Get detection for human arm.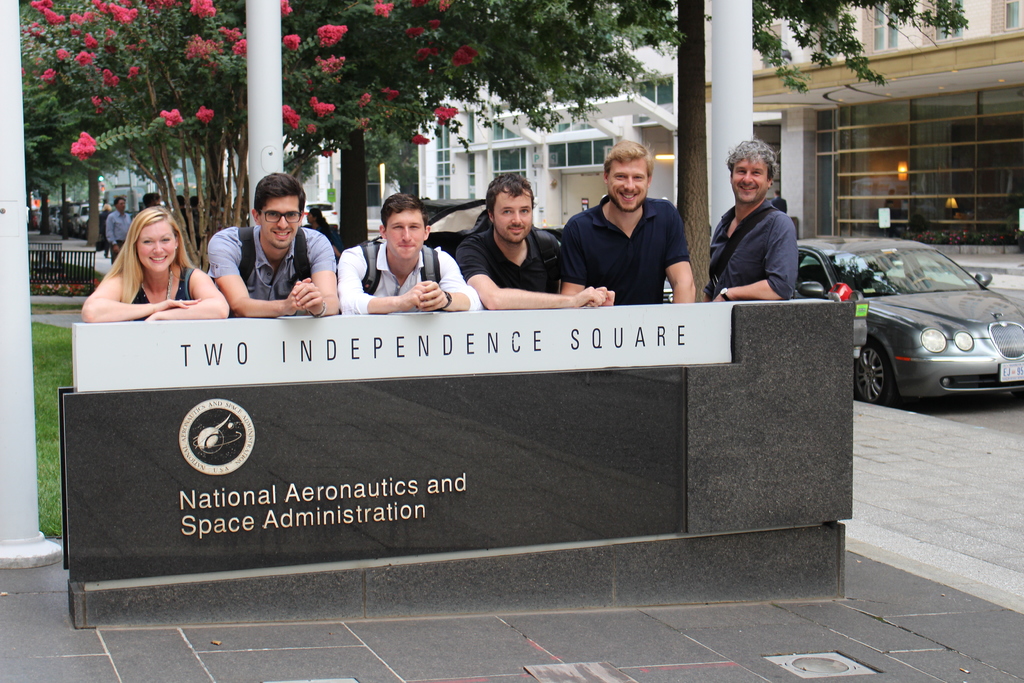
Detection: <bbox>84, 248, 187, 322</bbox>.
